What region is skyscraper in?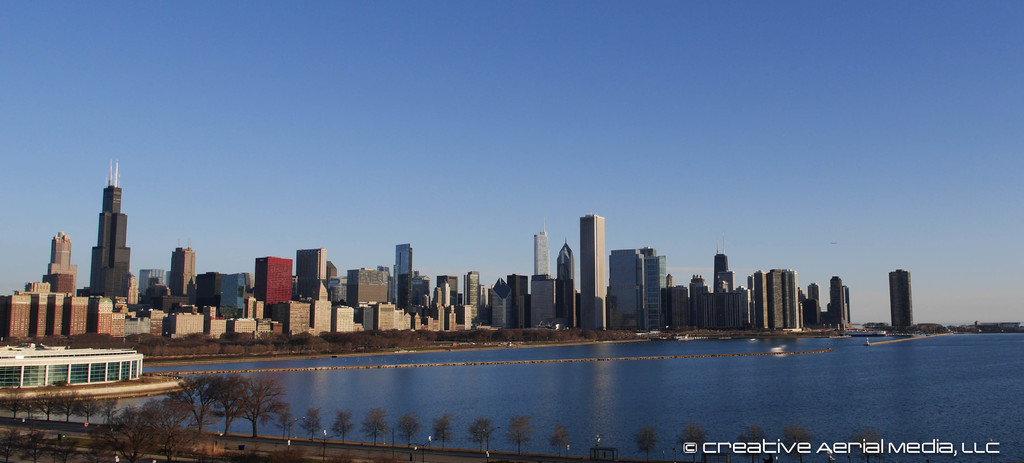
detection(394, 245, 412, 314).
